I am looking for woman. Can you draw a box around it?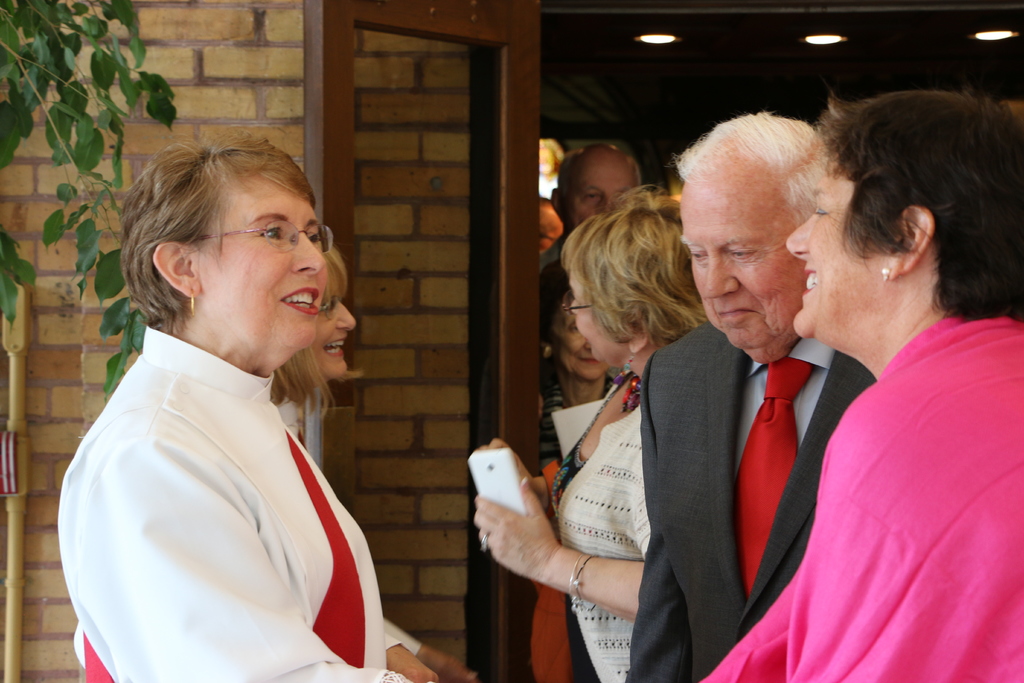
Sure, the bounding box is <box>529,259,613,465</box>.
